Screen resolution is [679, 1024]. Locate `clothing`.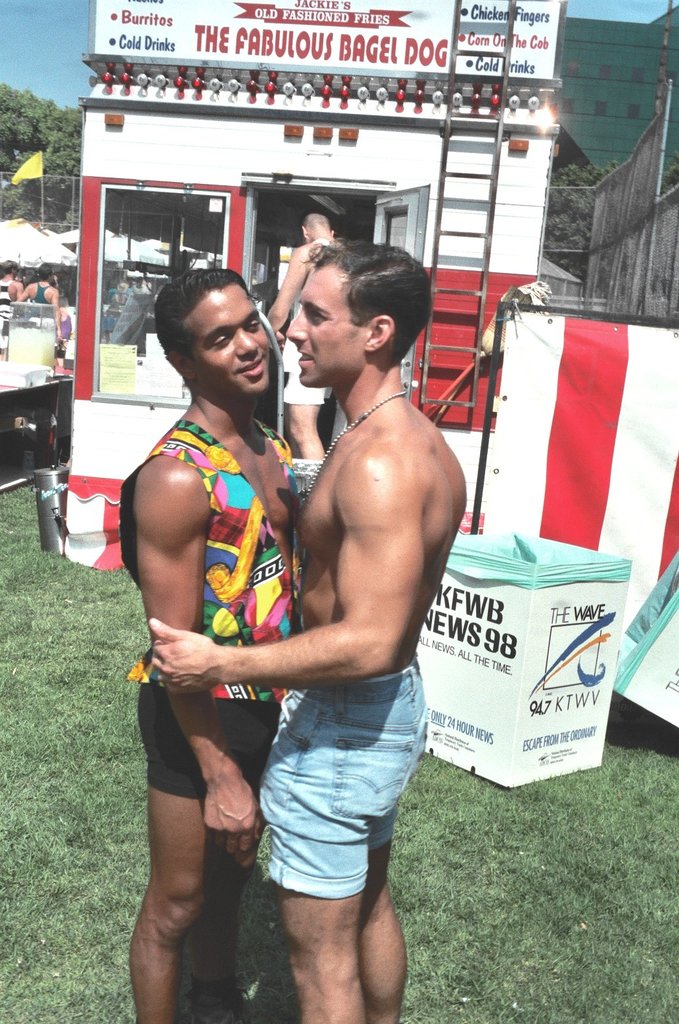
select_region(105, 409, 304, 811).
